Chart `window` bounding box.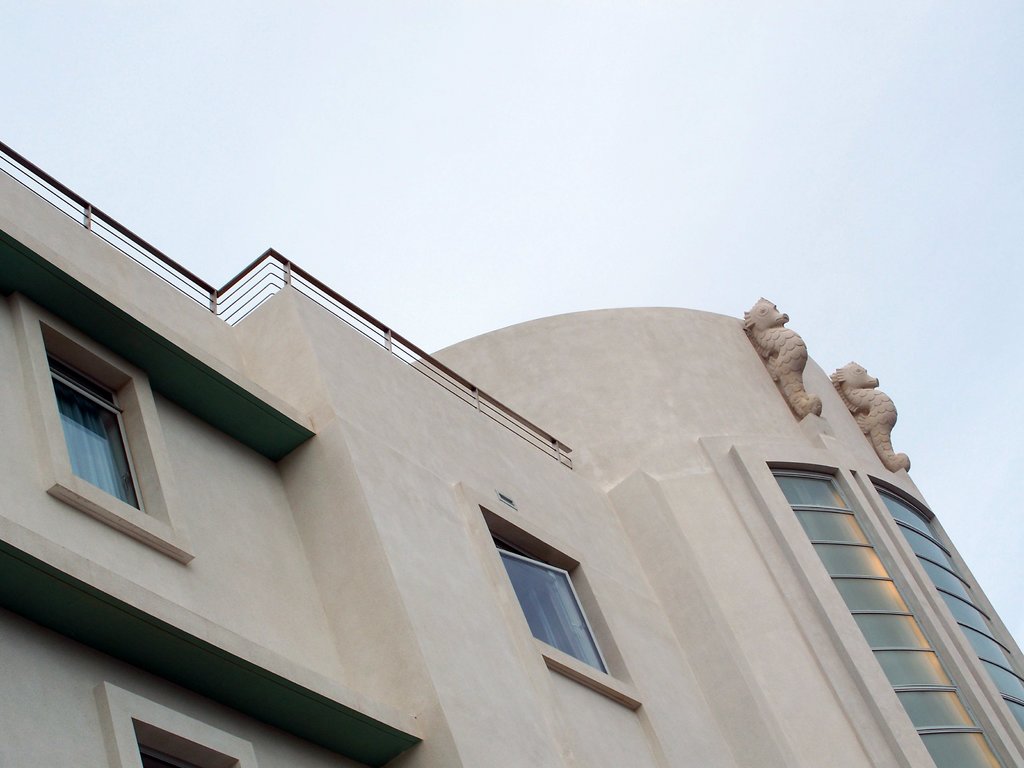
Charted: bbox=[486, 521, 611, 675].
